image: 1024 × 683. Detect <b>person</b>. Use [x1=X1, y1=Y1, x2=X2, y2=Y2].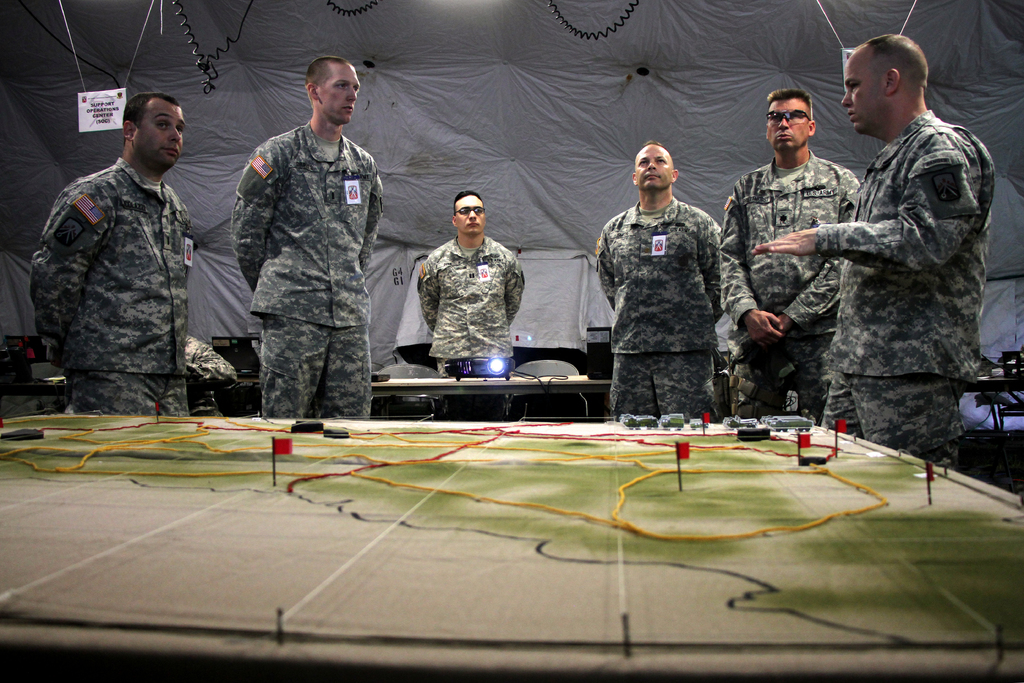
[x1=416, y1=187, x2=528, y2=378].
